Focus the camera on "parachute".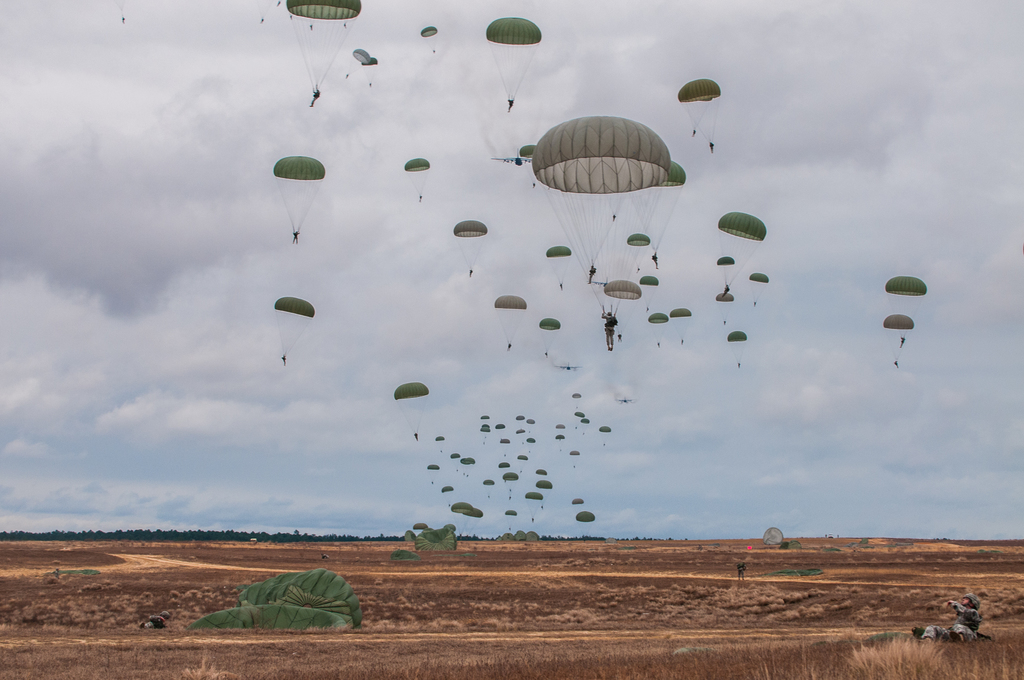
Focus region: [x1=516, y1=457, x2=529, y2=473].
